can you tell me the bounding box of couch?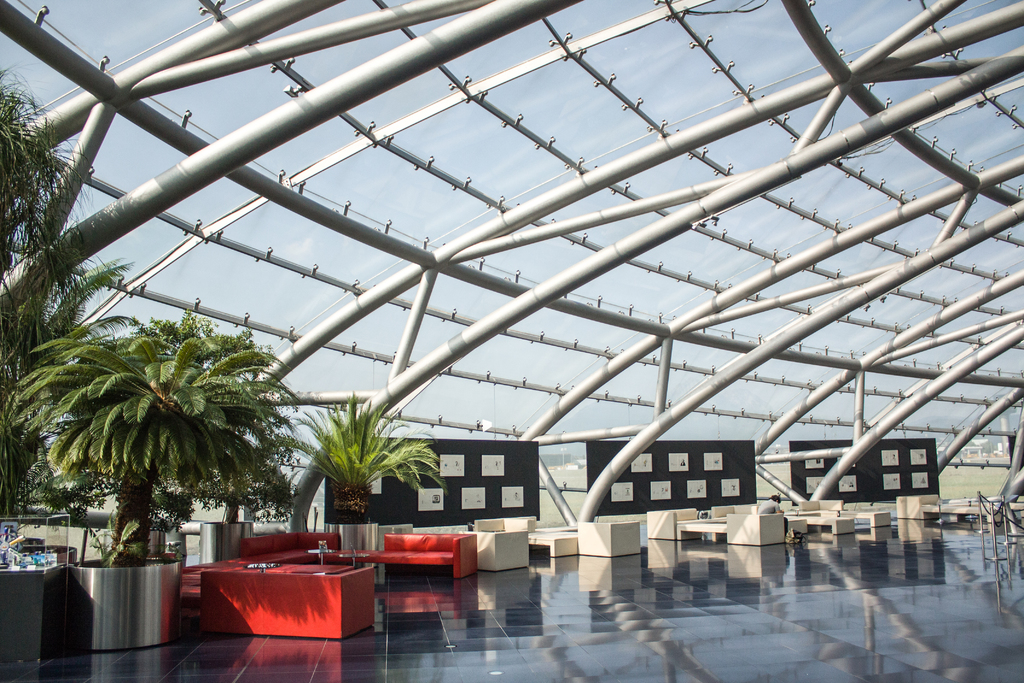
468,530,530,569.
